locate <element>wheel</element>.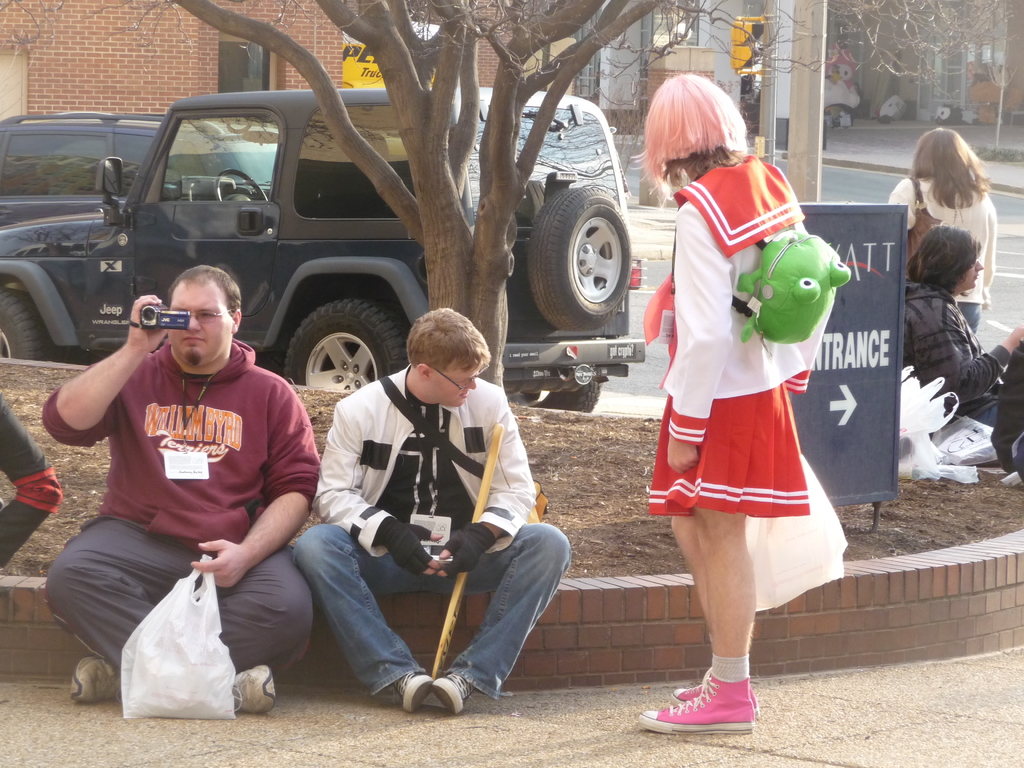
Bounding box: 217, 167, 272, 207.
